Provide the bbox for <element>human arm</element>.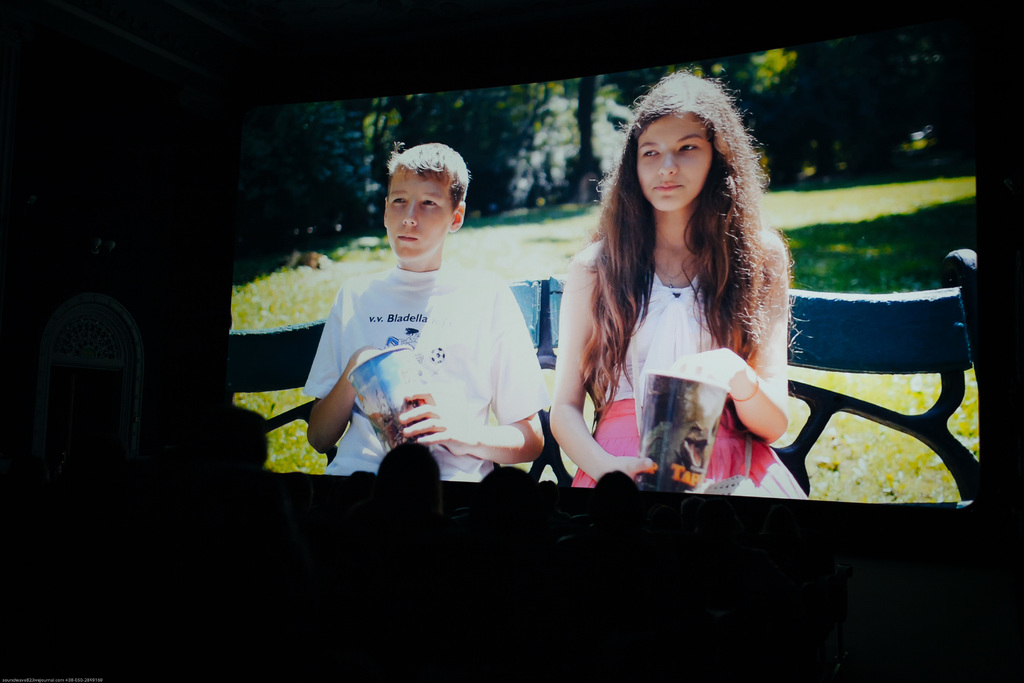
[left=666, top=235, right=792, bottom=447].
